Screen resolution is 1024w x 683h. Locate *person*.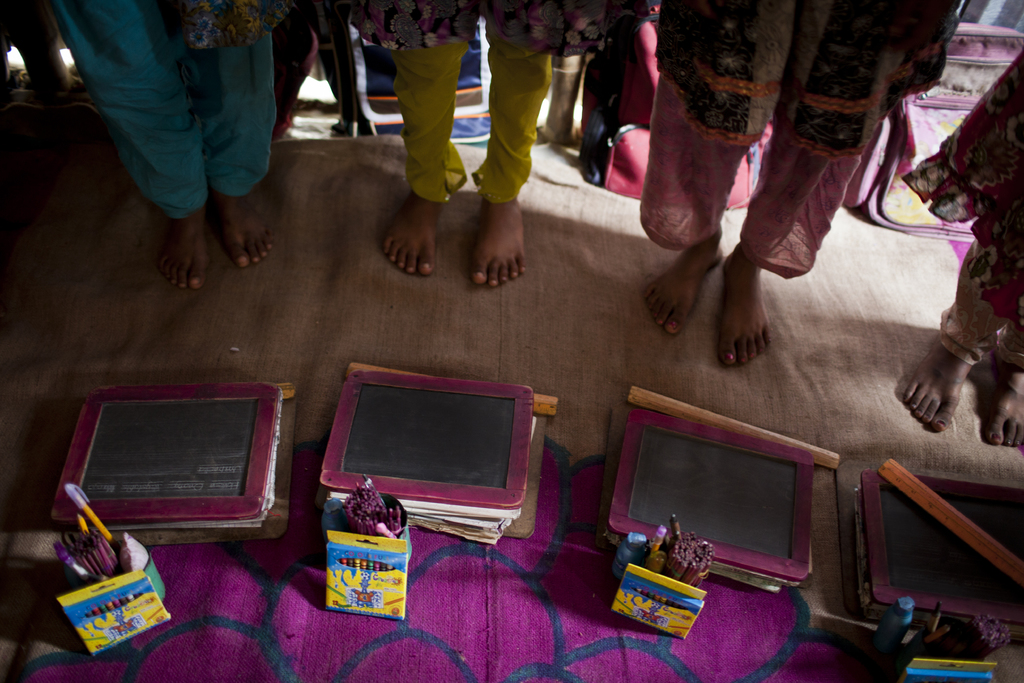
657 0 943 366.
